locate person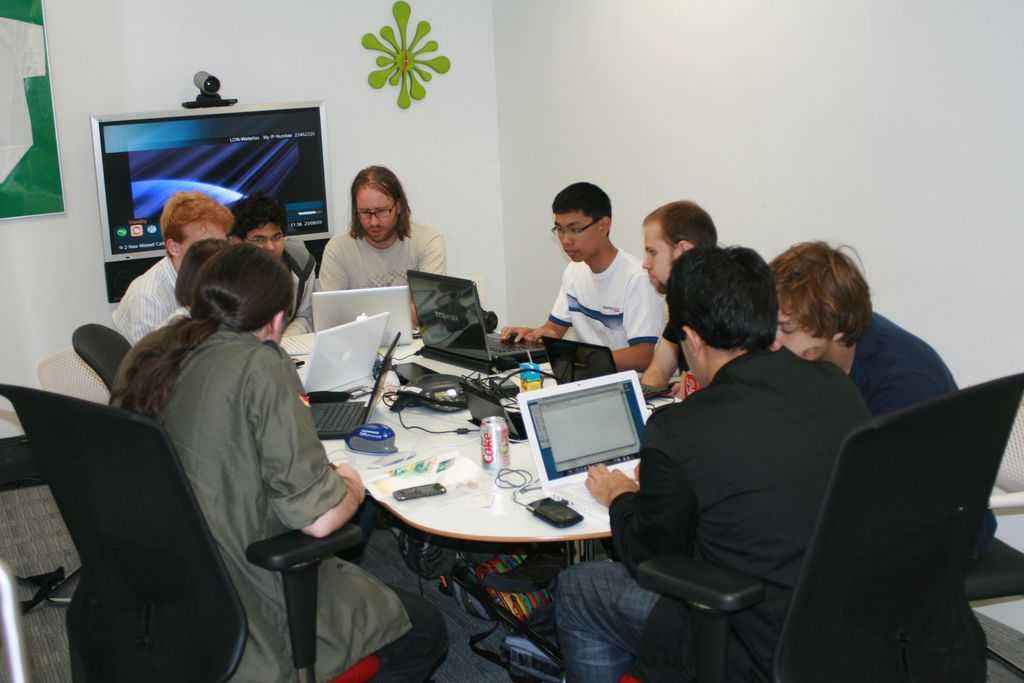
x1=303 y1=156 x2=454 y2=334
